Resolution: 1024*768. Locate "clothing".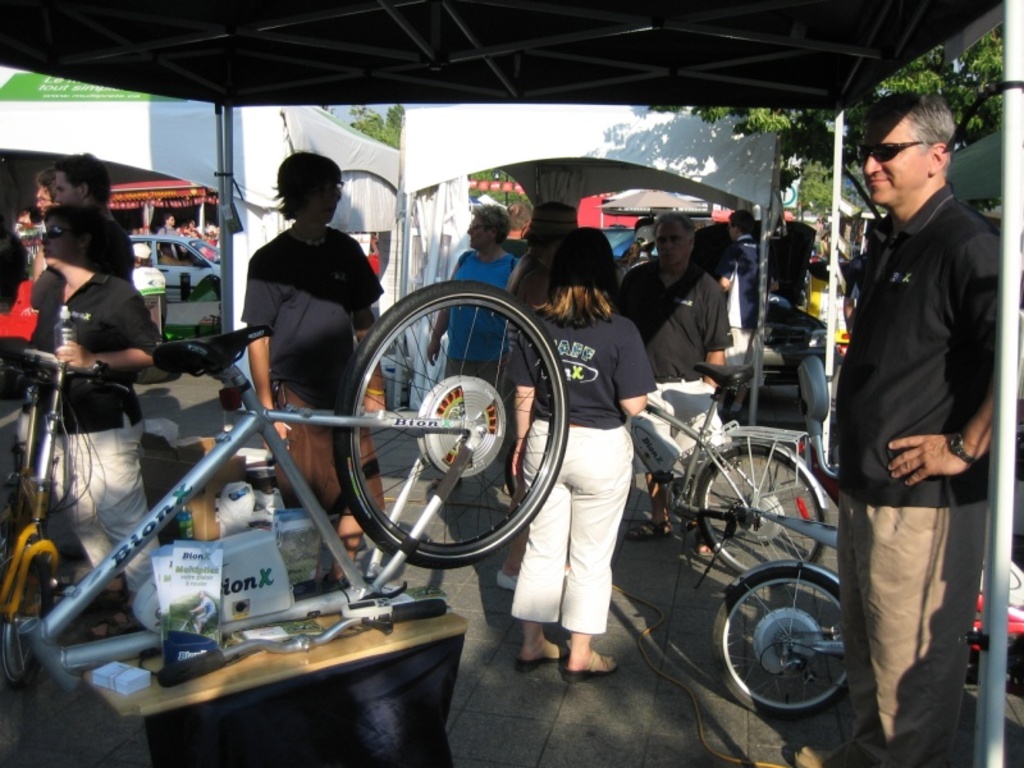
bbox=(513, 284, 658, 636).
